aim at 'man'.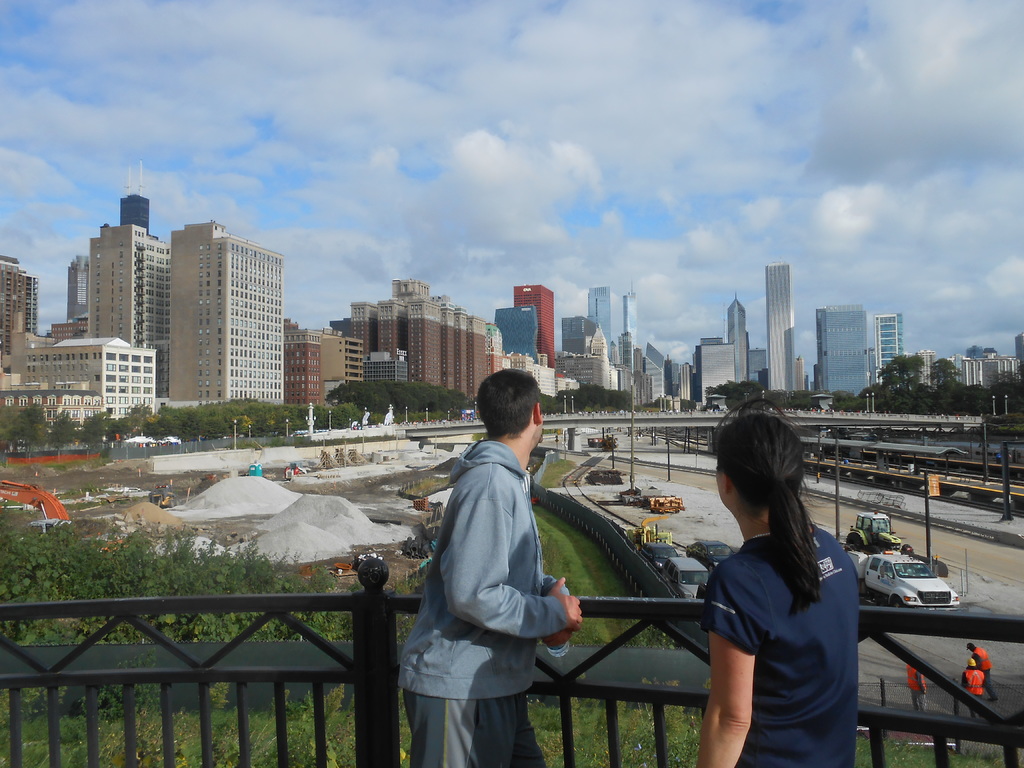
Aimed at rect(403, 367, 586, 760).
